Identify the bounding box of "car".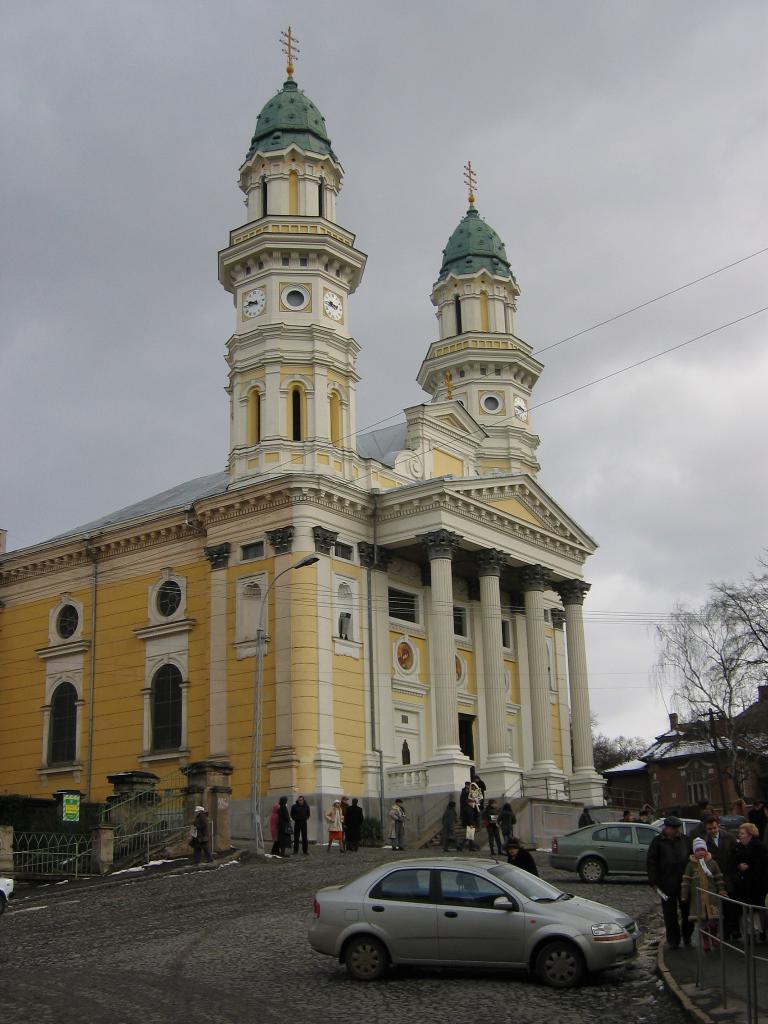
653/815/717/863.
